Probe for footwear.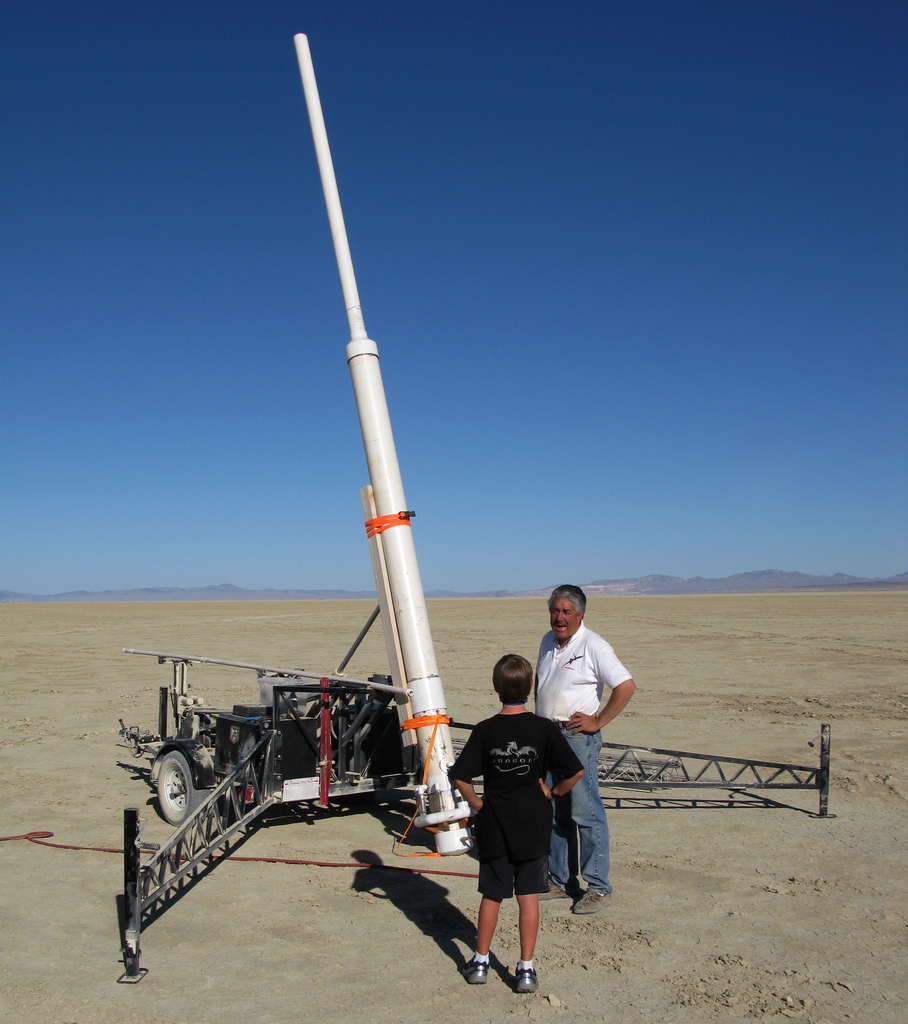
Probe result: x1=516, y1=968, x2=542, y2=995.
